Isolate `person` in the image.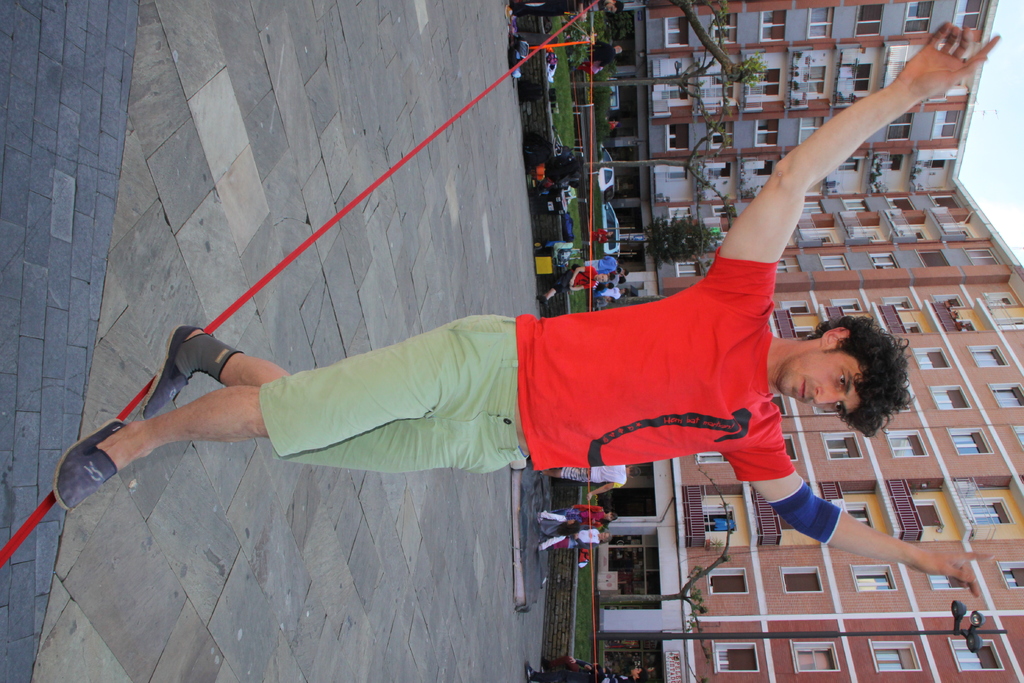
Isolated region: bbox(56, 18, 996, 602).
